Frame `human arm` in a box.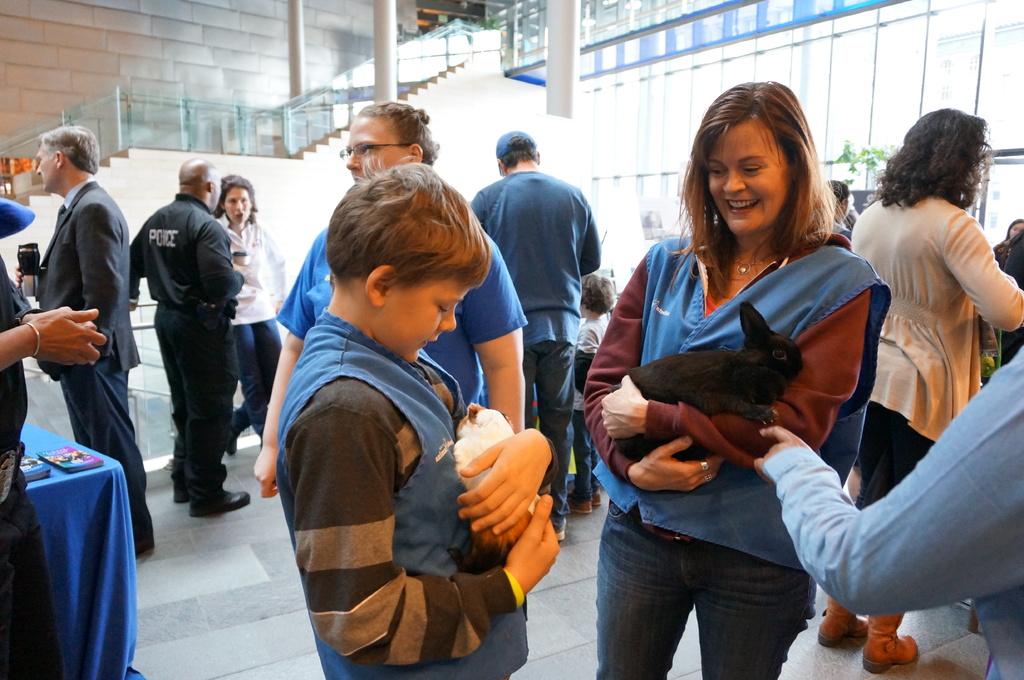
281/388/554/661.
